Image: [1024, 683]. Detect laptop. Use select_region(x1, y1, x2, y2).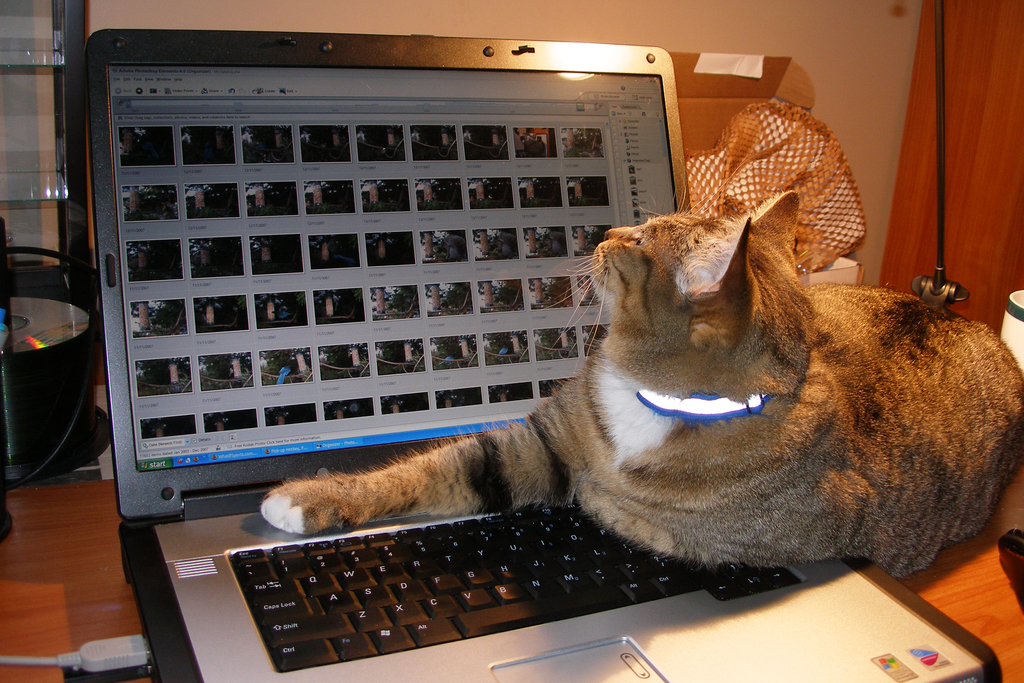
select_region(81, 114, 890, 682).
